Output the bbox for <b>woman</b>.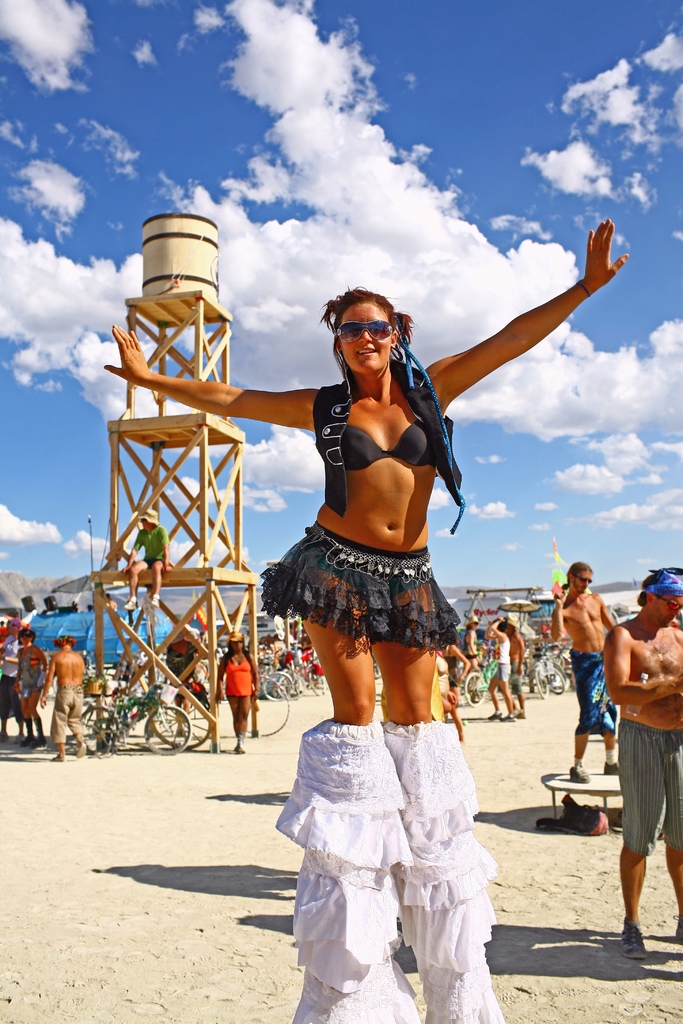
l=434, t=653, r=462, b=720.
